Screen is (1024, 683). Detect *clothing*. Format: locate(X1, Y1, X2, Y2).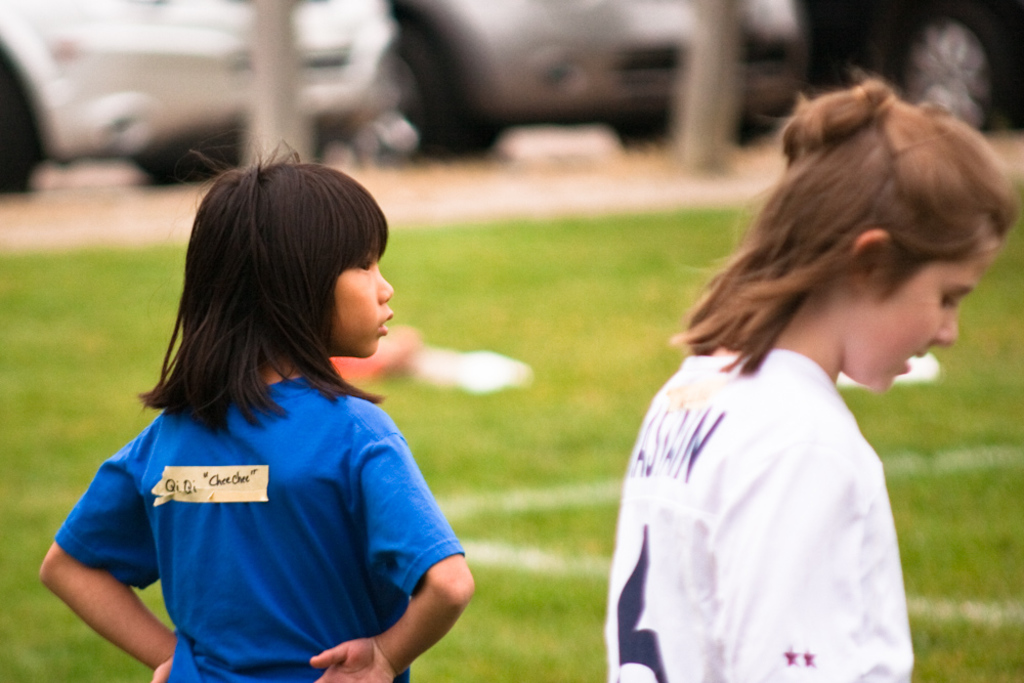
locate(599, 347, 915, 682).
